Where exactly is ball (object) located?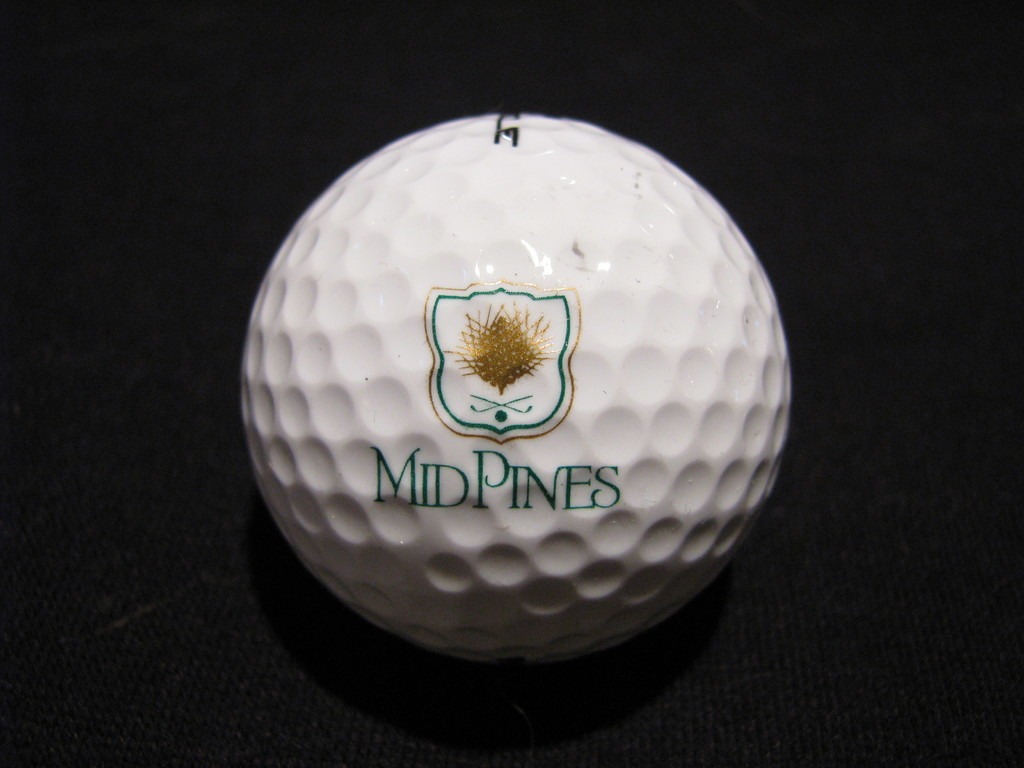
Its bounding box is <box>241,111,791,663</box>.
